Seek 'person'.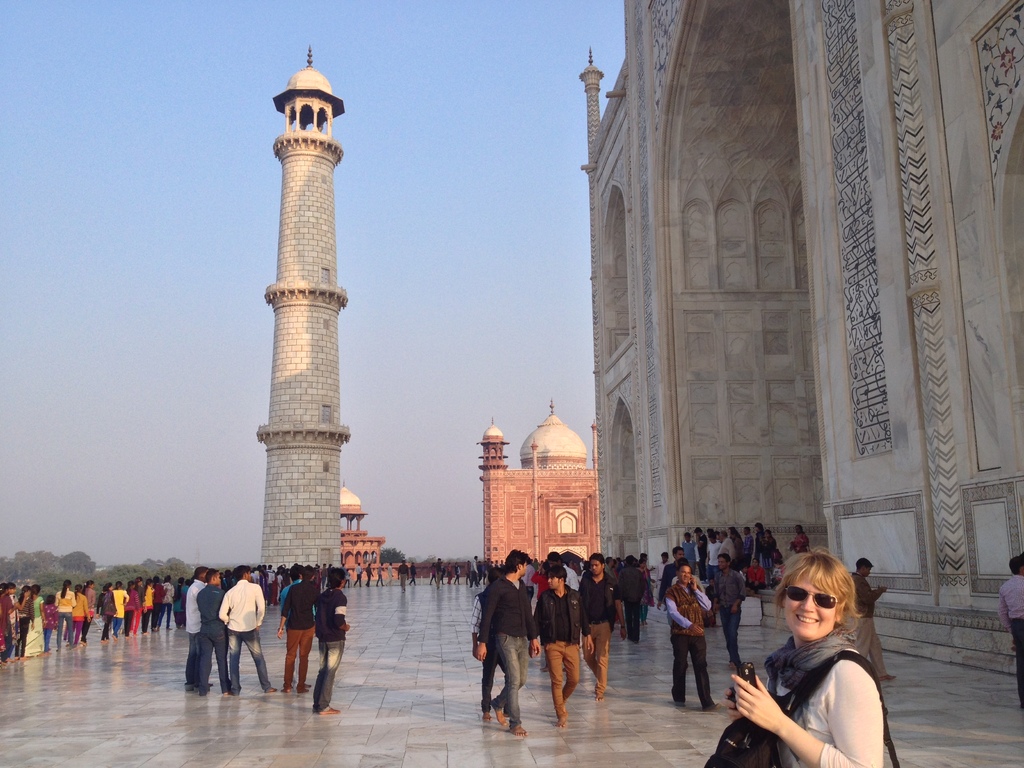
{"x1": 399, "y1": 560, "x2": 410, "y2": 595}.
